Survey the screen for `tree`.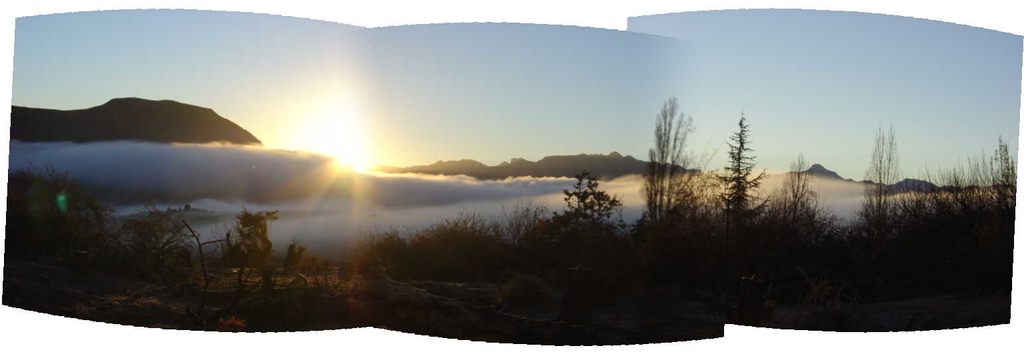
Survey found: box(561, 171, 621, 233).
